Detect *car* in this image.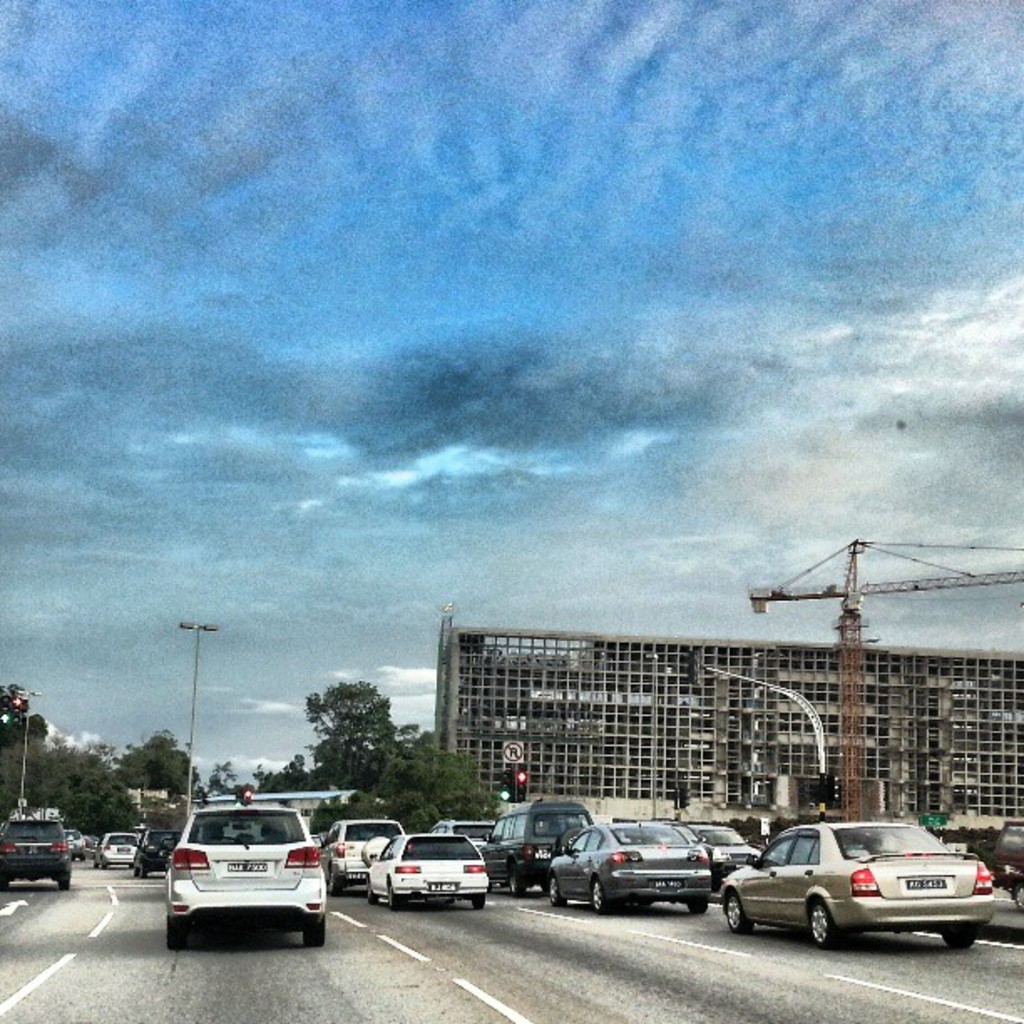
Detection: box=[365, 832, 492, 910].
